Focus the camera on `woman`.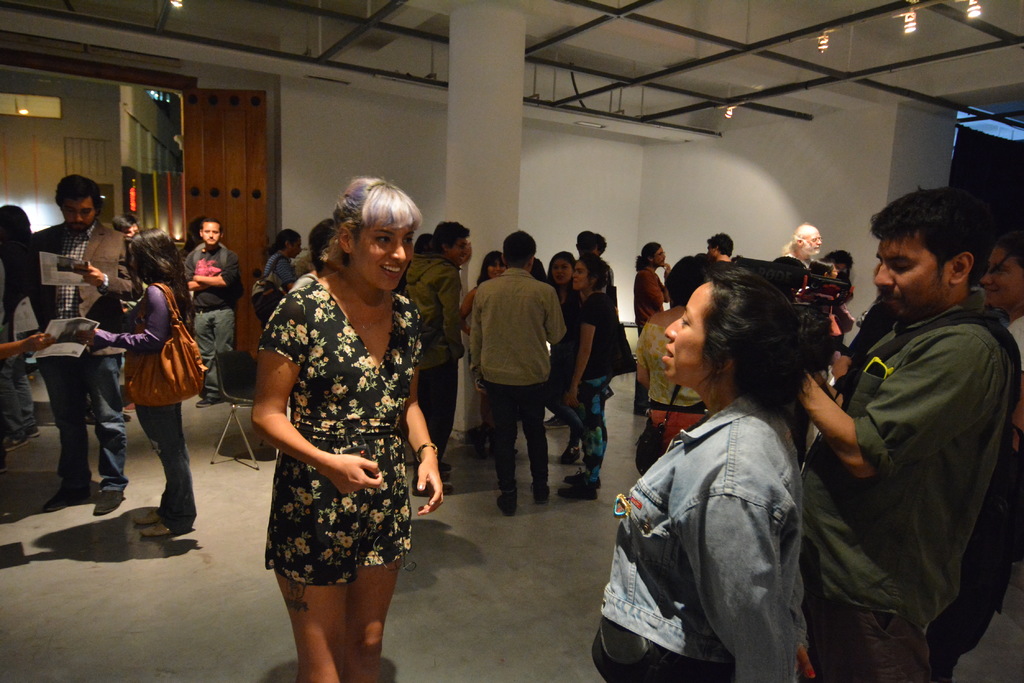
Focus region: rect(589, 269, 830, 682).
